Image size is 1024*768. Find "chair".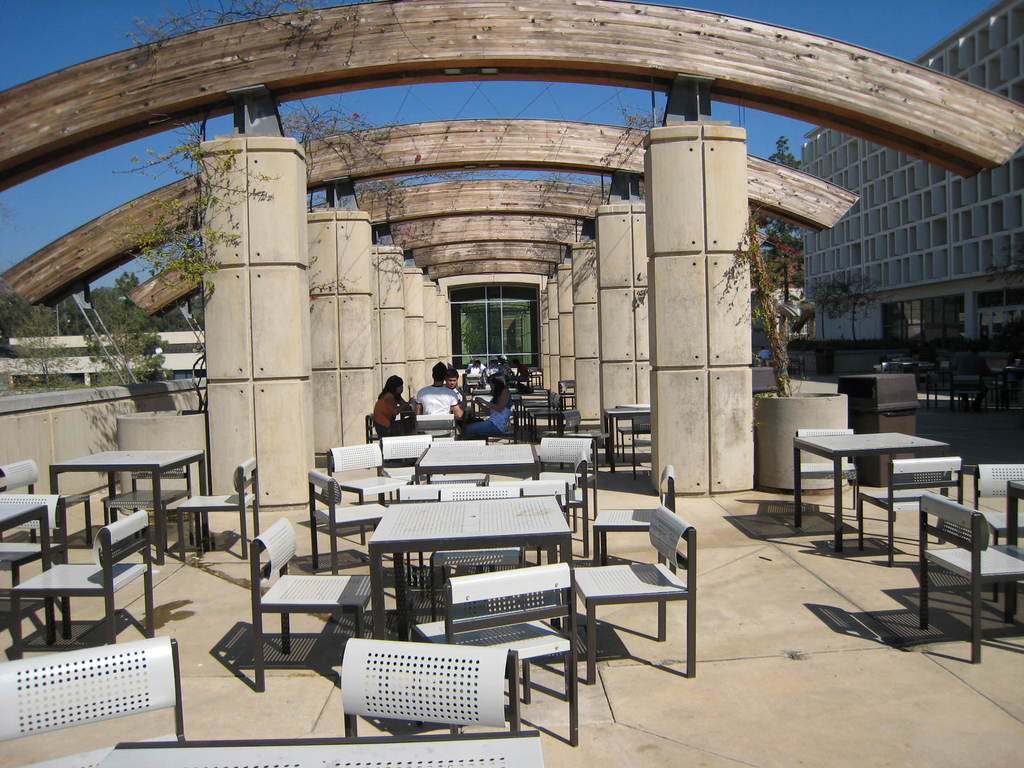
x1=563, y1=404, x2=615, y2=470.
